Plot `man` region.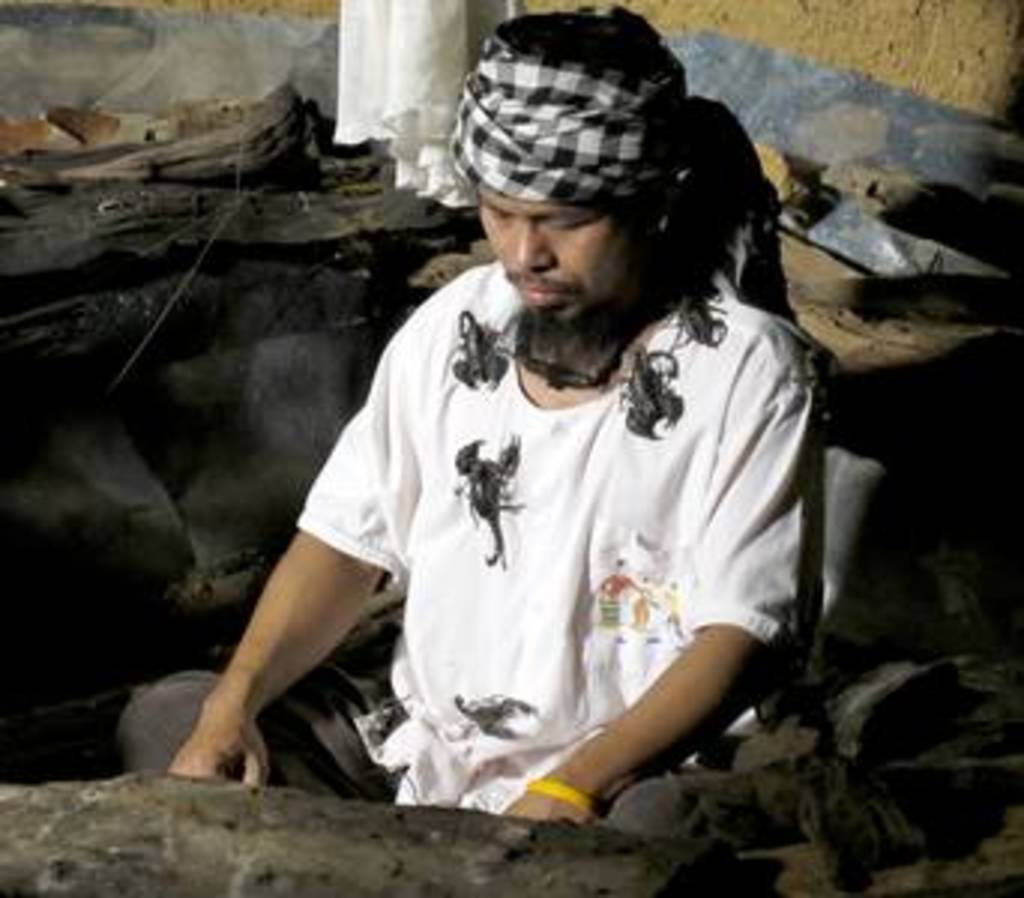
Plotted at <box>213,42,832,856</box>.
